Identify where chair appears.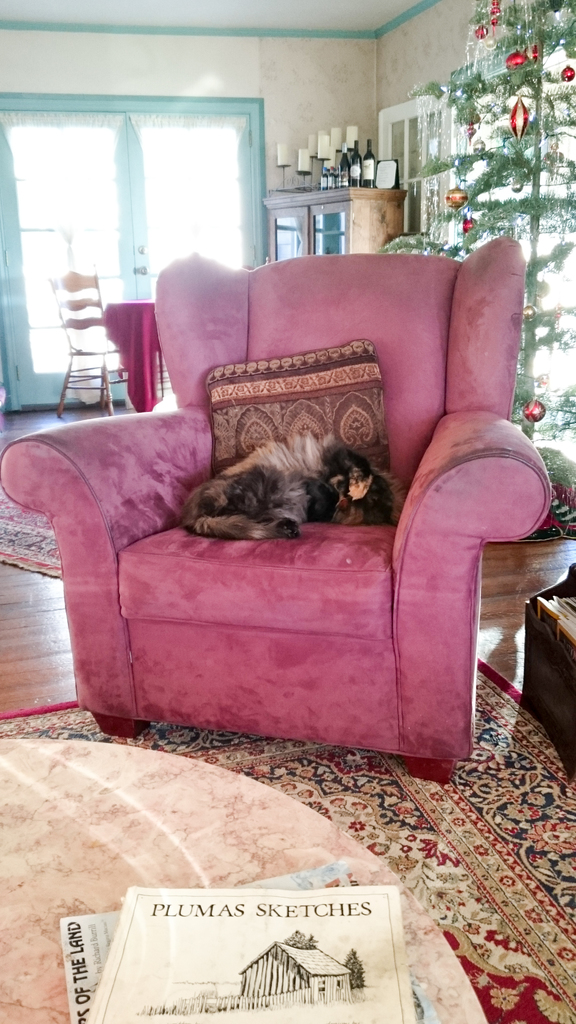
Appears at detection(54, 271, 140, 419).
